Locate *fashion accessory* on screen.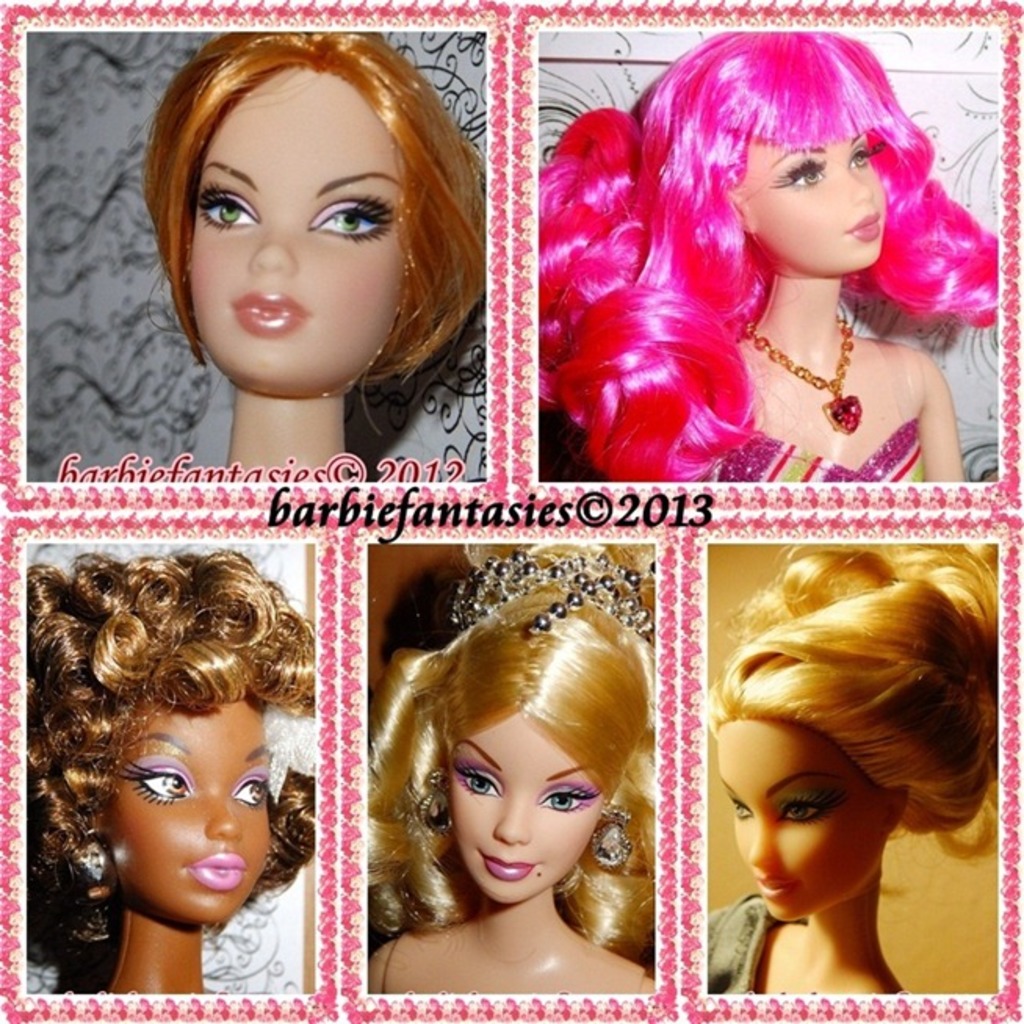
On screen at 456,548,664,634.
